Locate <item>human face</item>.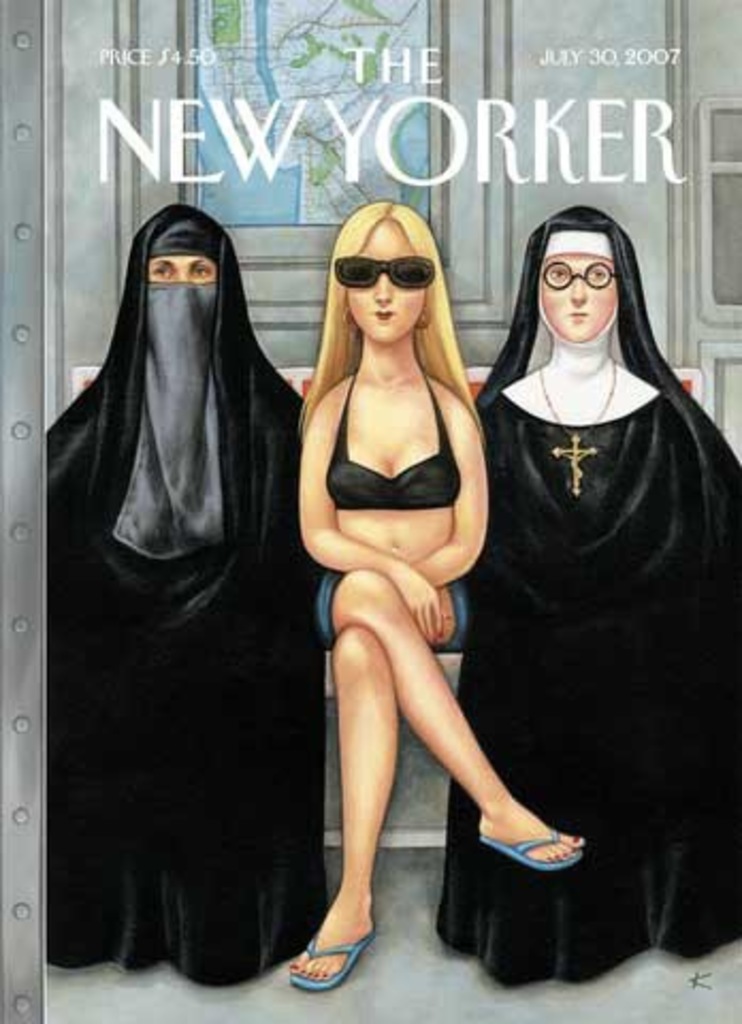
Bounding box: [x1=539, y1=250, x2=627, y2=337].
